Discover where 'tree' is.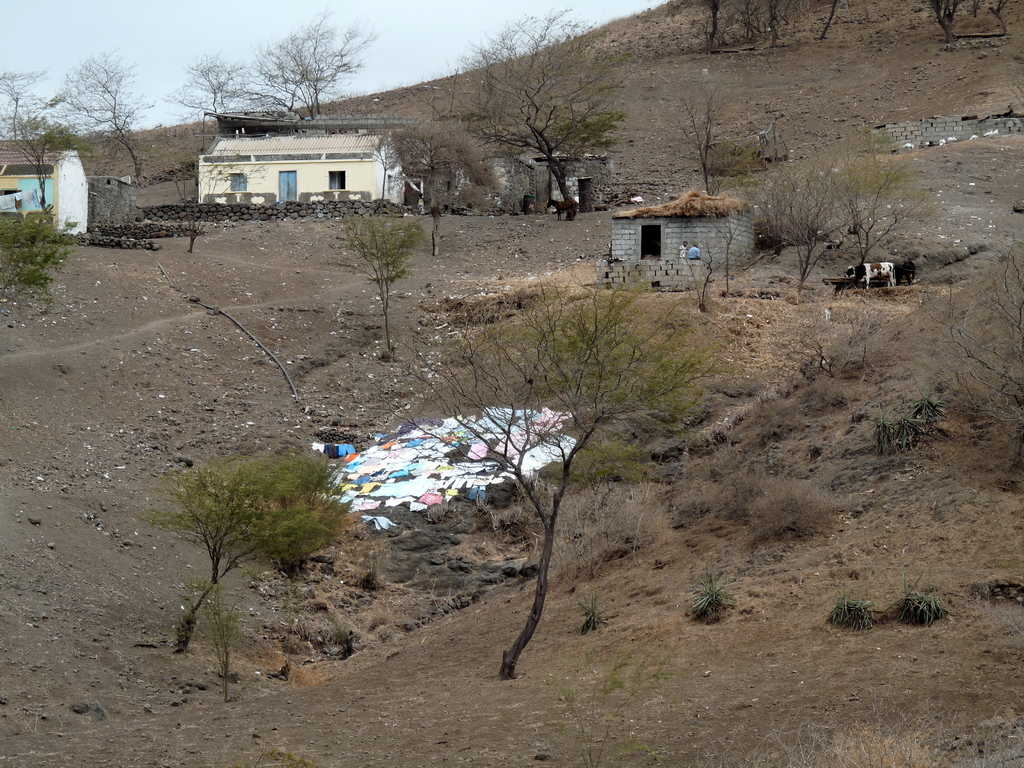
Discovered at box(262, 12, 372, 116).
